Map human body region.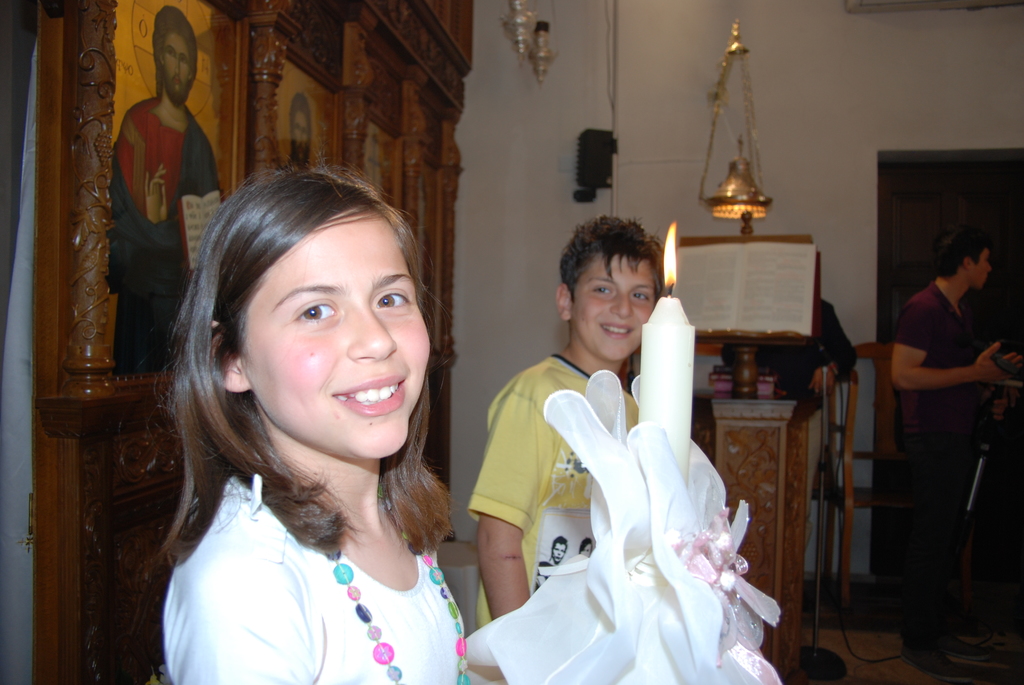
Mapped to (285, 92, 314, 171).
